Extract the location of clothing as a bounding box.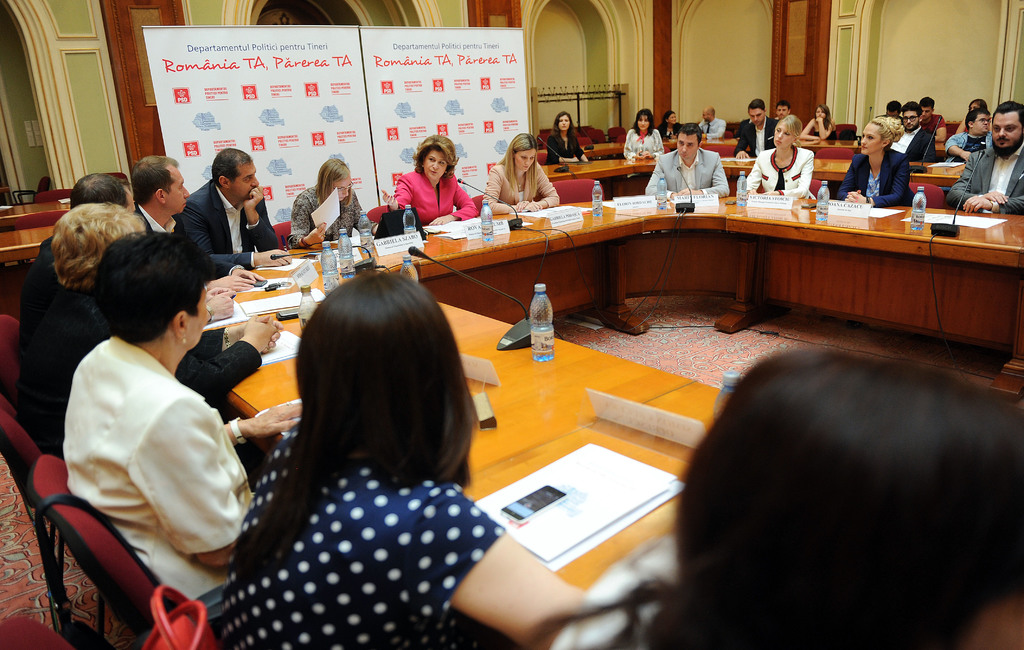
[x1=739, y1=151, x2=821, y2=205].
